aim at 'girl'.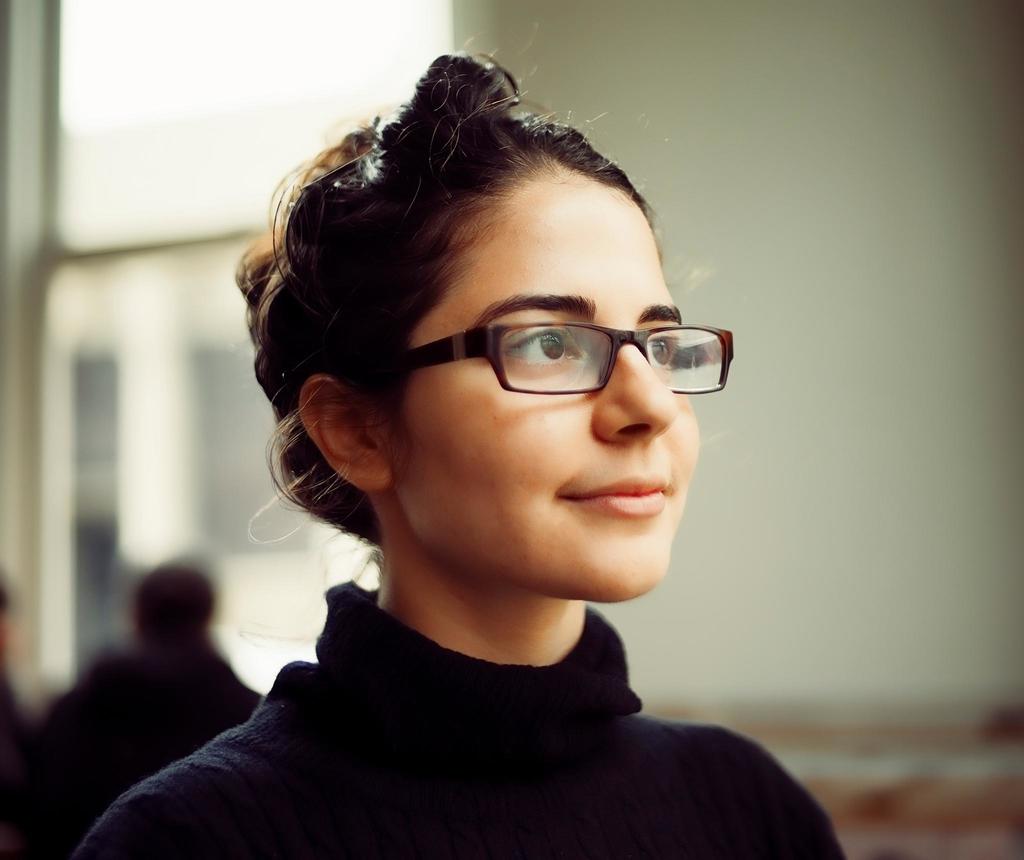
Aimed at 70:34:846:859.
